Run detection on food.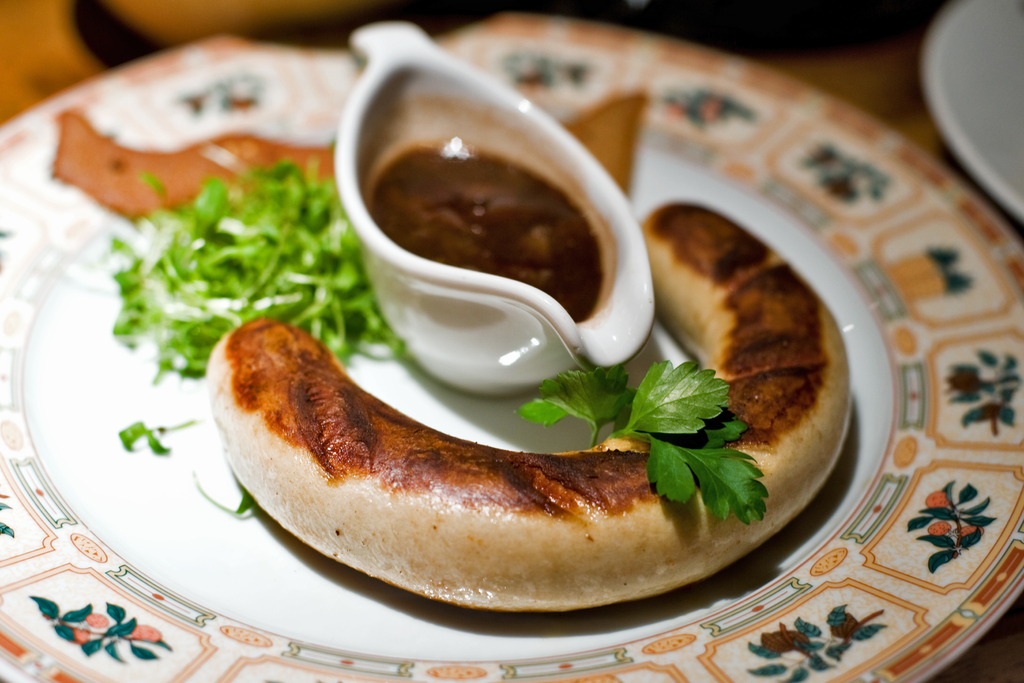
Result: x1=209, y1=169, x2=847, y2=609.
